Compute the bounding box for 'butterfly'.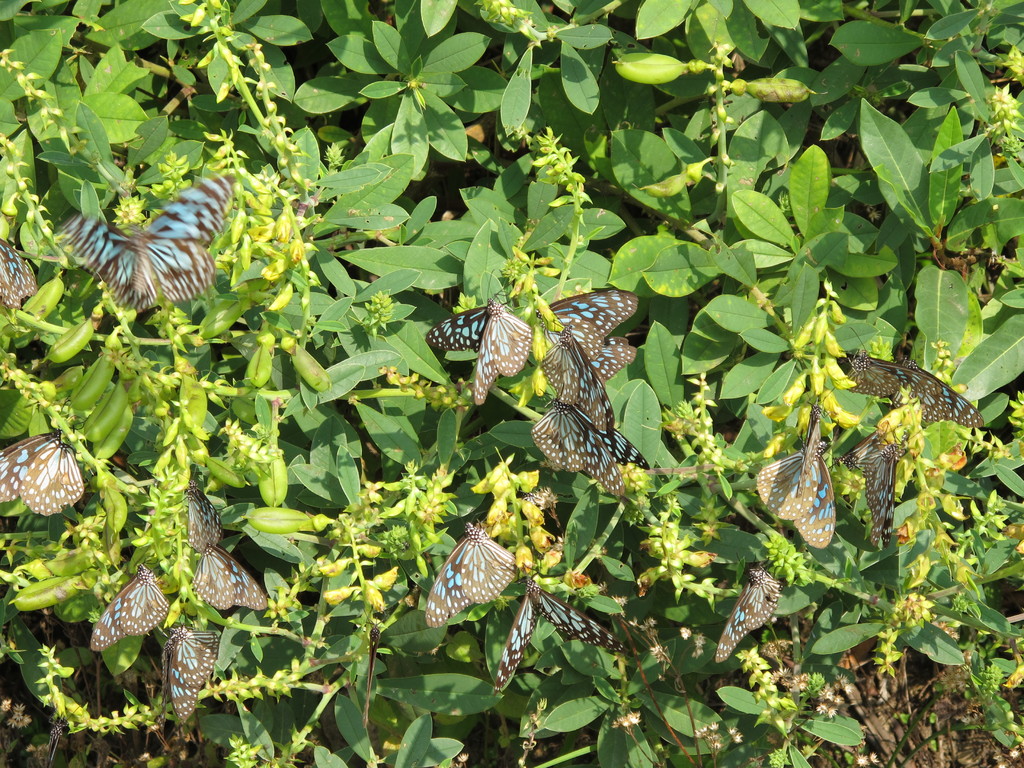
(x1=861, y1=450, x2=898, y2=556).
